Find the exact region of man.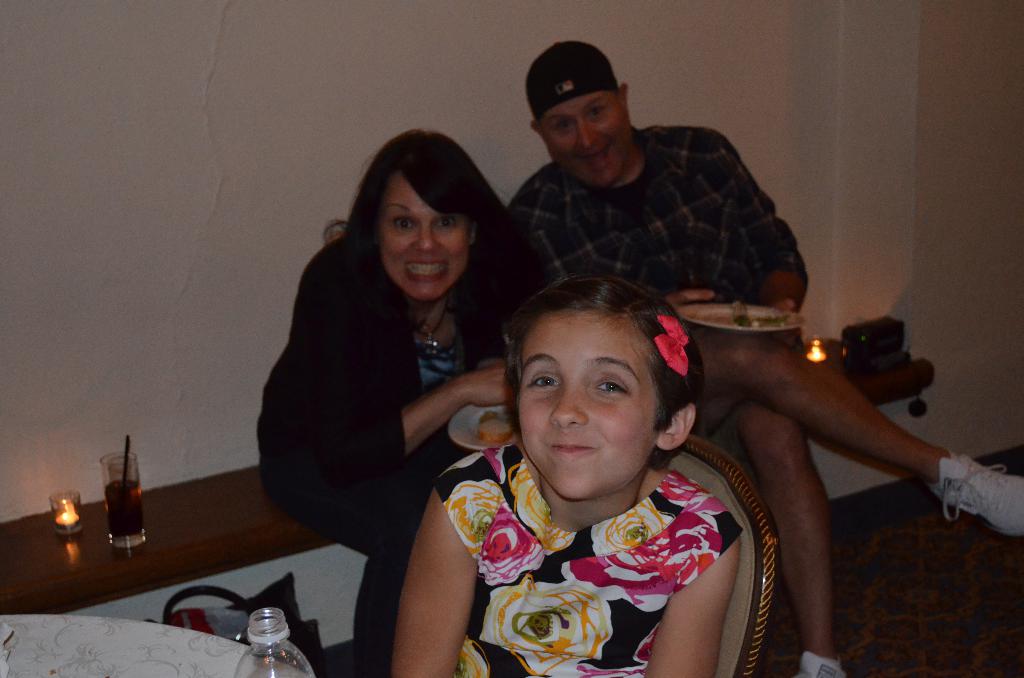
Exact region: bbox(509, 38, 1023, 677).
